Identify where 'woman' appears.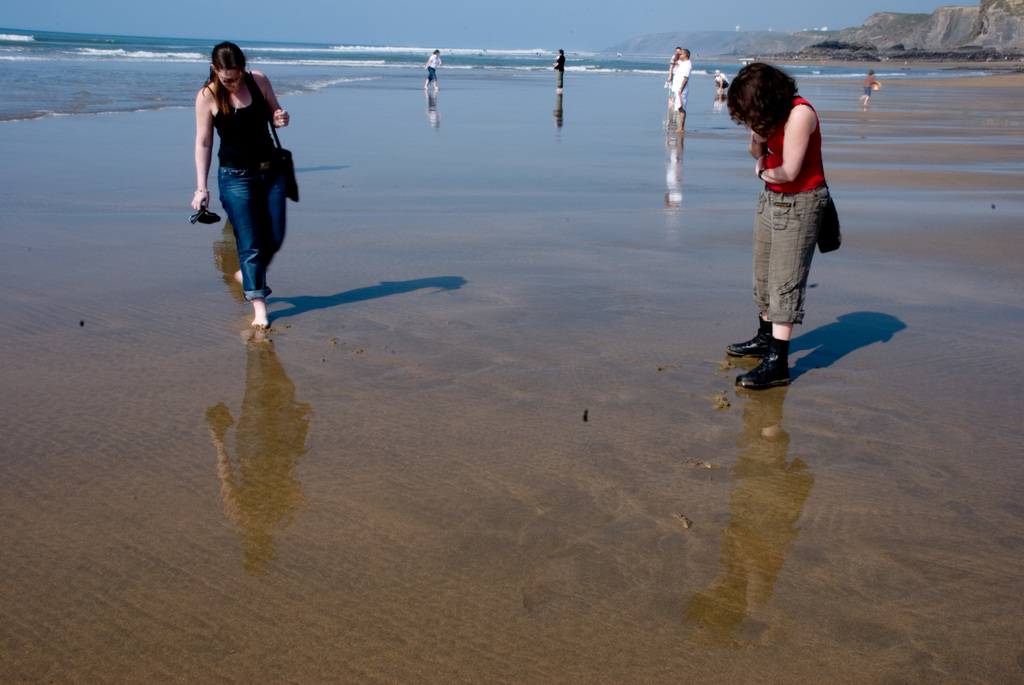
Appears at (189,39,289,326).
